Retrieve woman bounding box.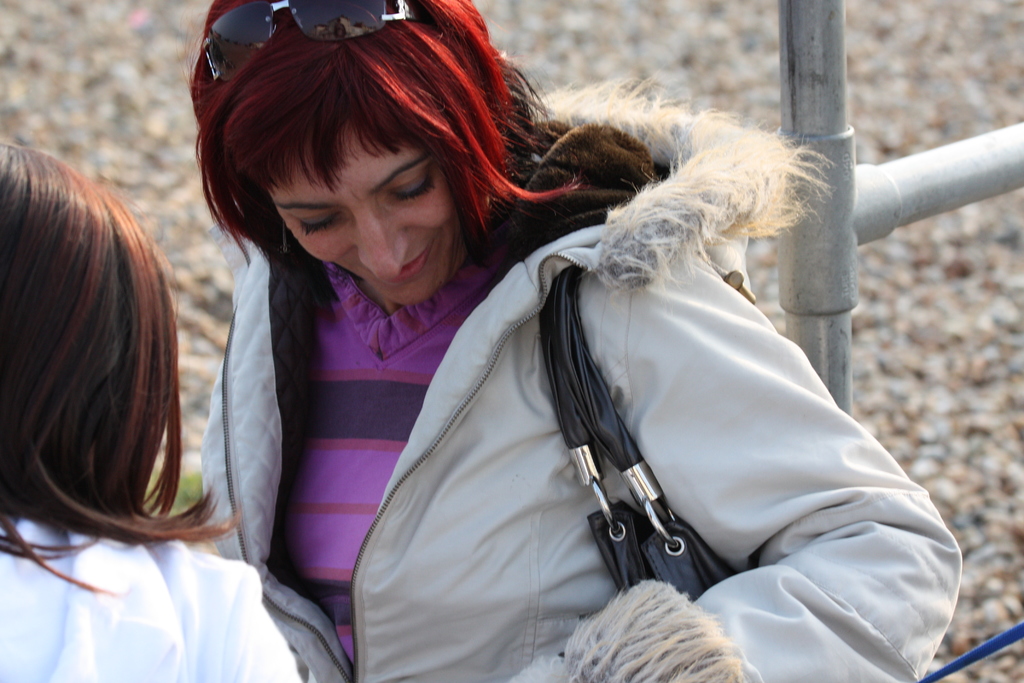
Bounding box: bbox=(0, 122, 339, 682).
